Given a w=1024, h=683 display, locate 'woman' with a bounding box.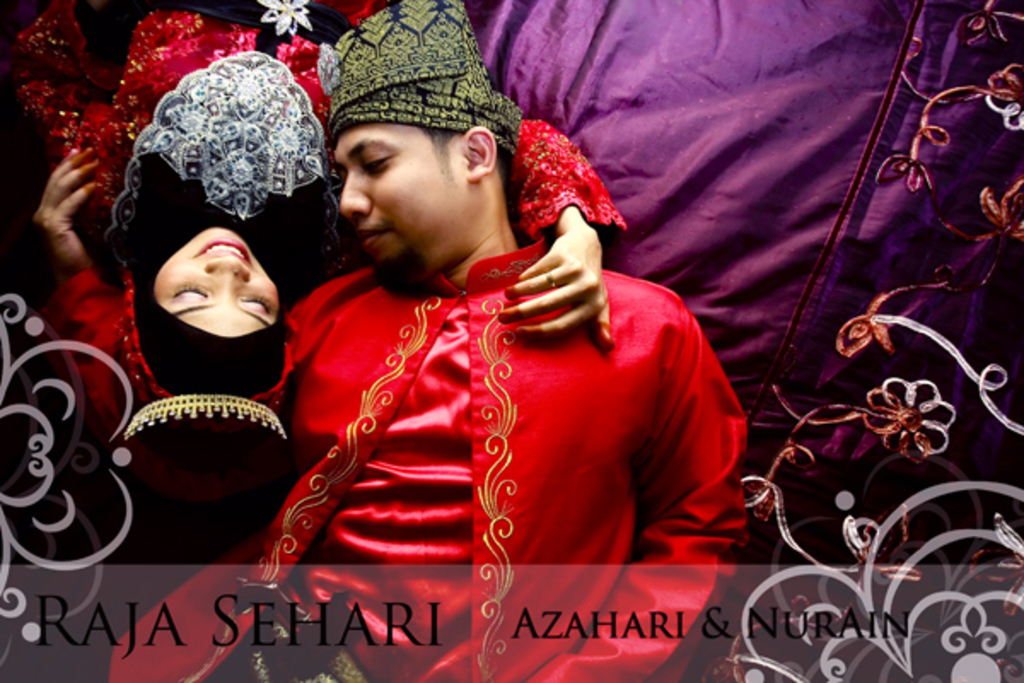
Located: BBox(72, 36, 338, 534).
